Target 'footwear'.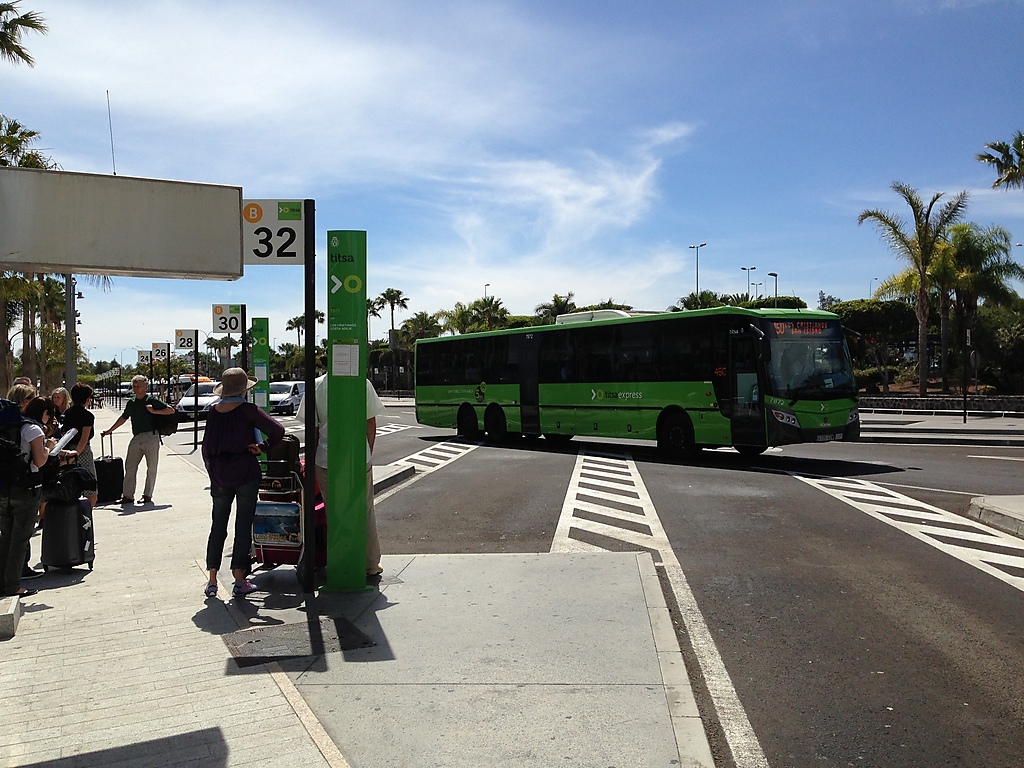
Target region: 117, 499, 132, 506.
